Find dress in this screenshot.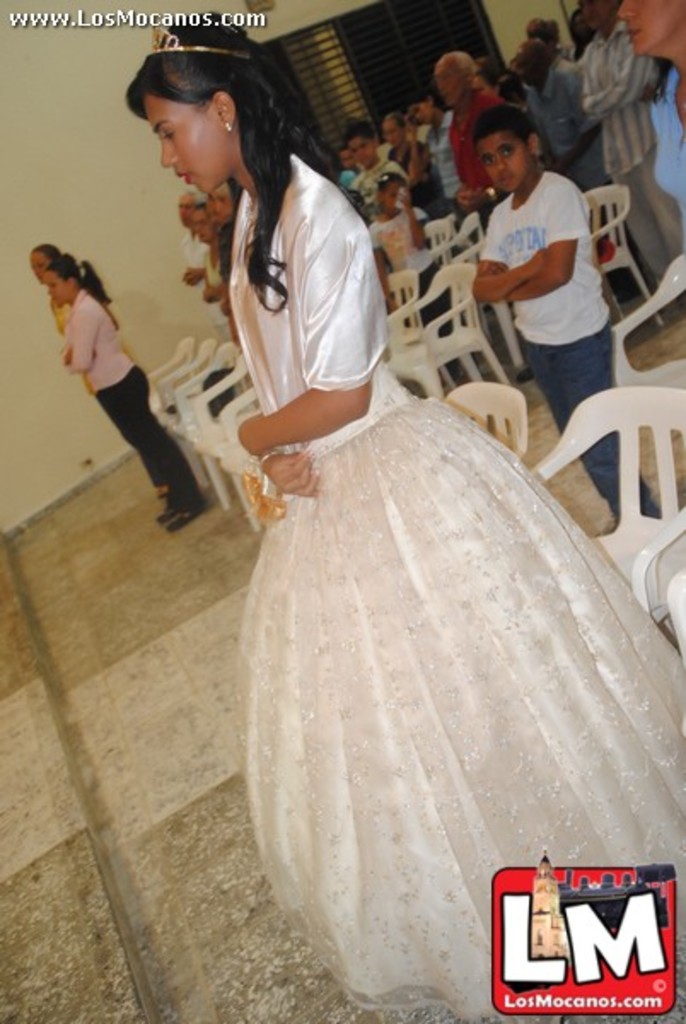
The bounding box for dress is bbox=(198, 137, 652, 975).
